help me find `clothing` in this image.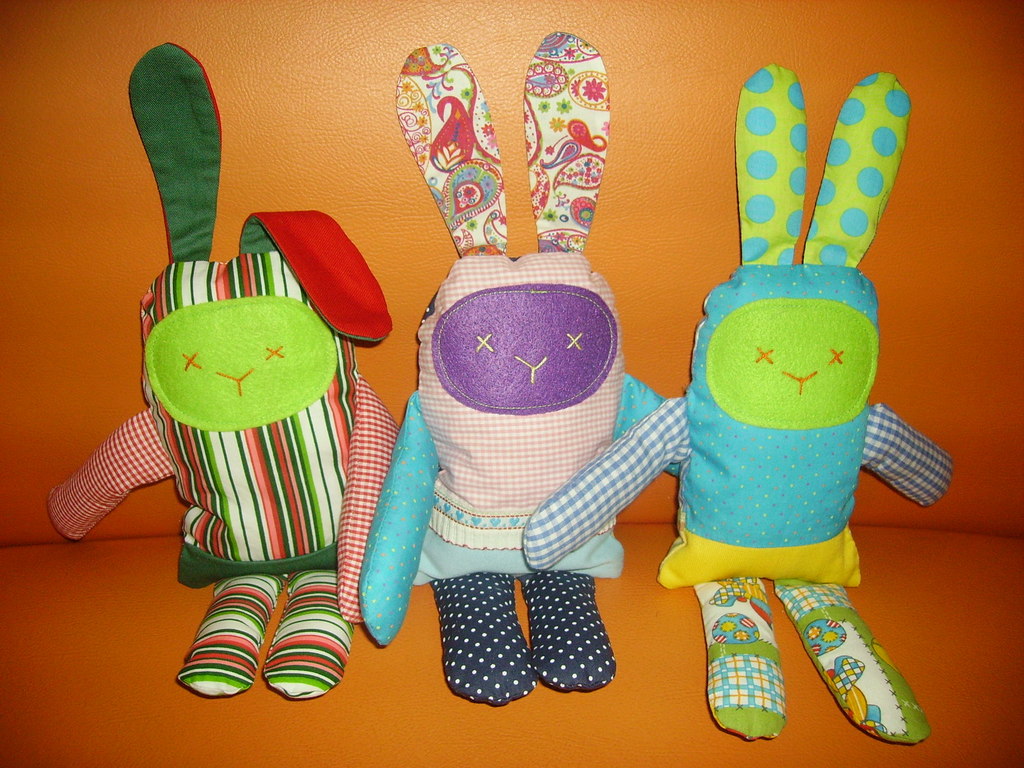
Found it: box(356, 254, 682, 709).
